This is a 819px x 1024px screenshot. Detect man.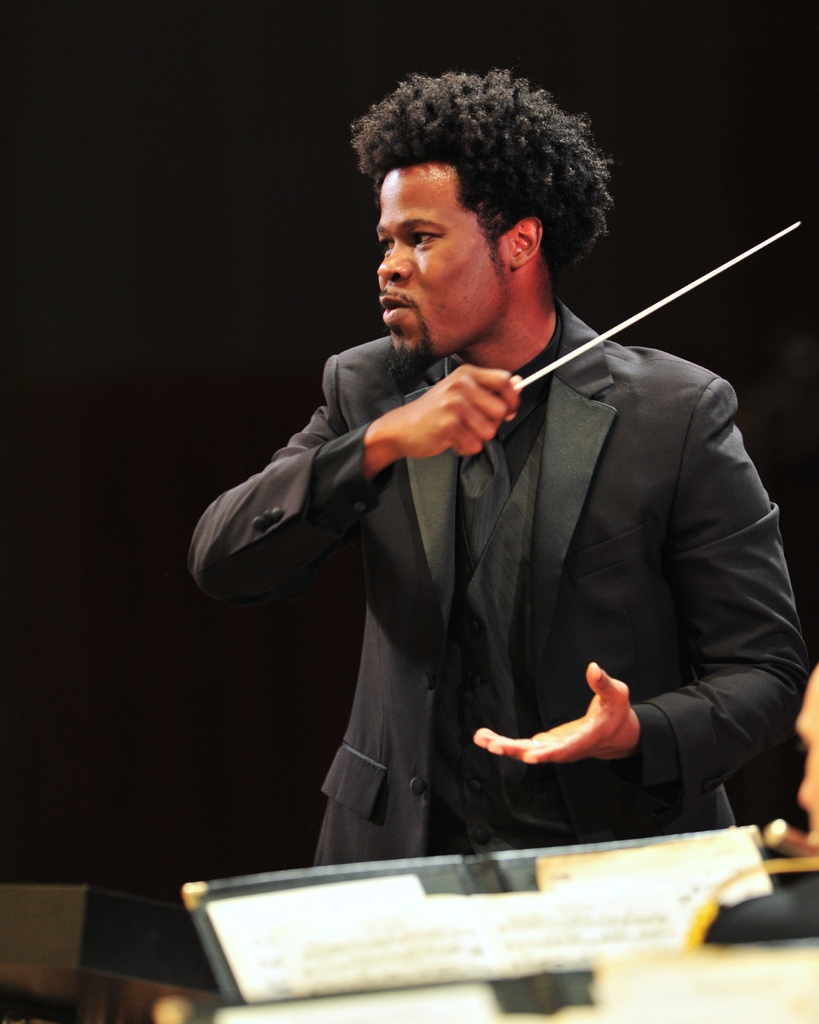
(800, 662, 818, 849).
